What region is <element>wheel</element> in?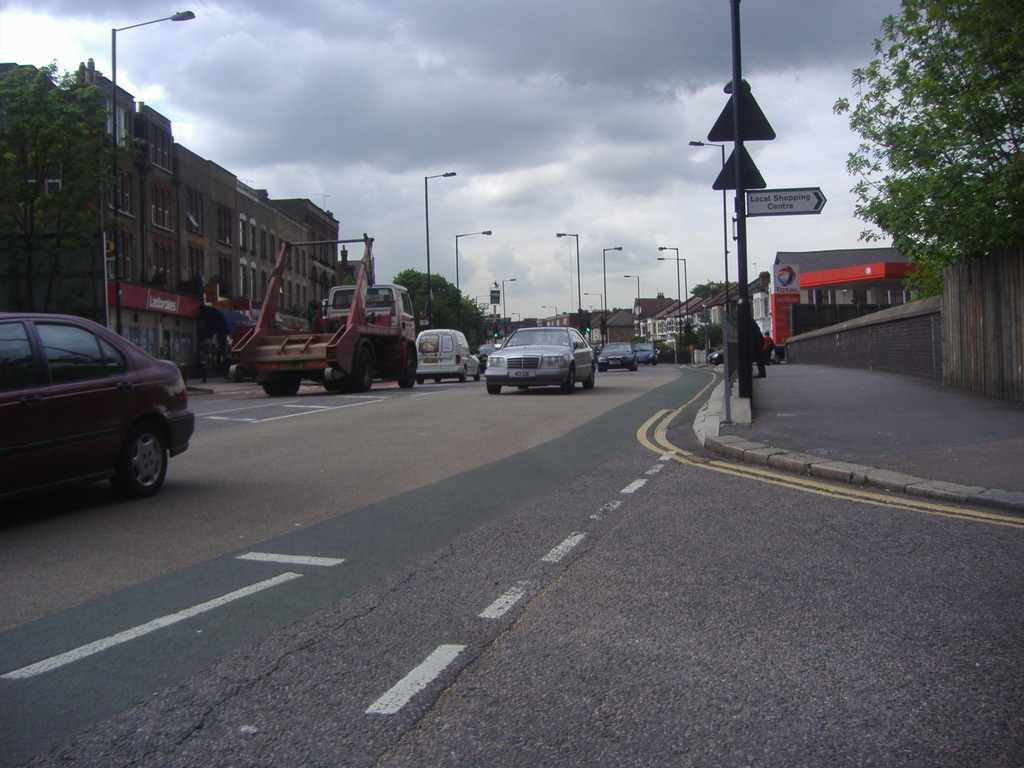
bbox=[474, 369, 481, 381].
